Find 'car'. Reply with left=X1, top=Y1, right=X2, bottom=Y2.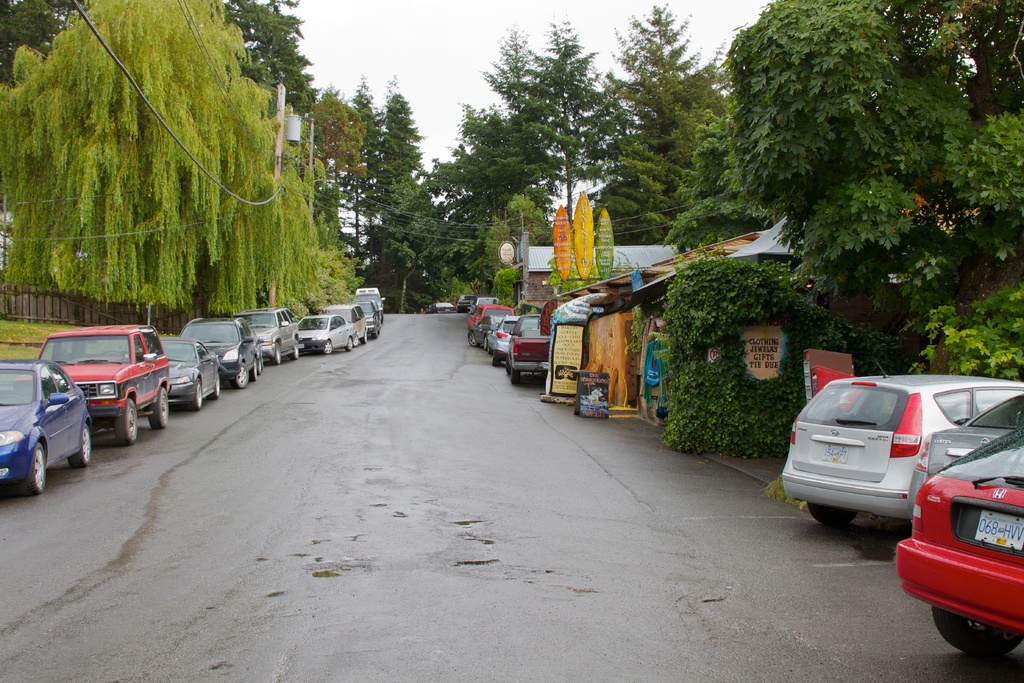
left=780, top=360, right=1023, bottom=525.
